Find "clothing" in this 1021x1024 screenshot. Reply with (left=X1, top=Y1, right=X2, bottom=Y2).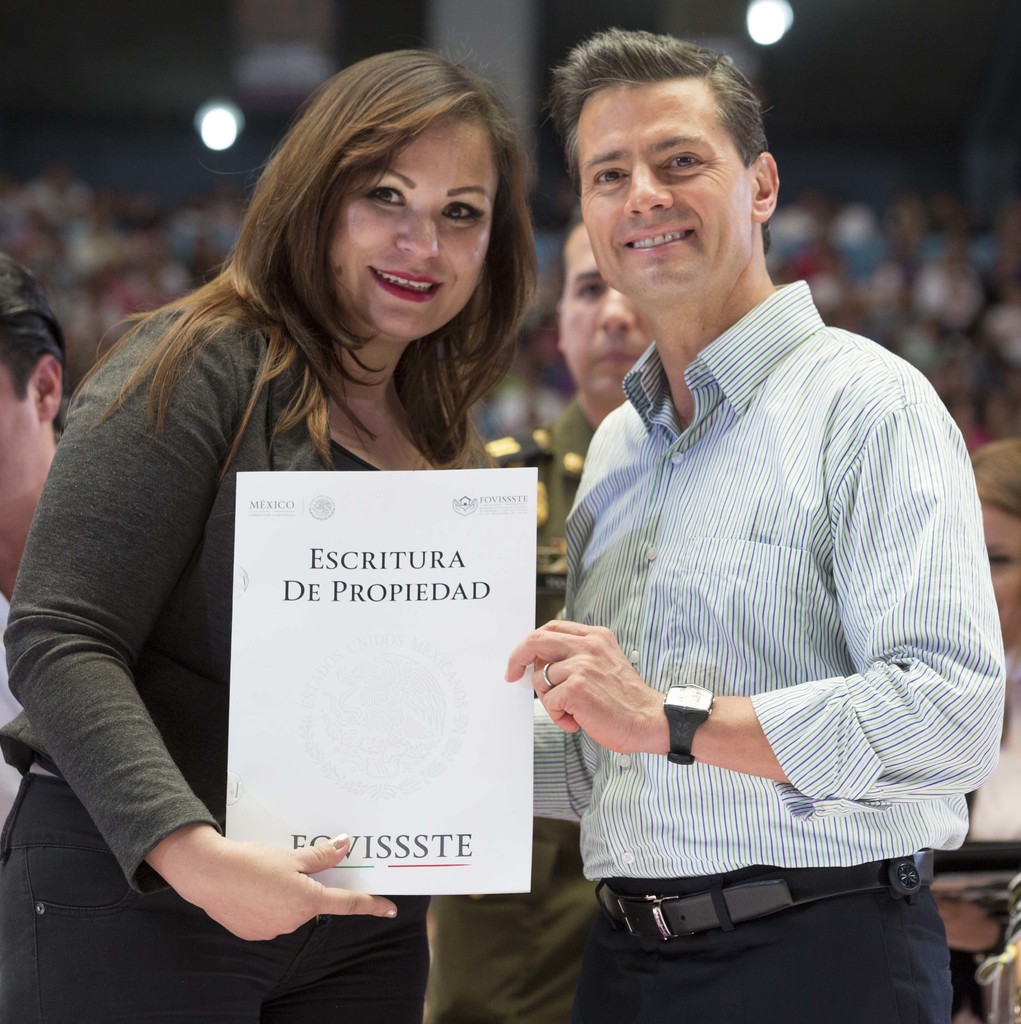
(left=523, top=252, right=974, bottom=979).
